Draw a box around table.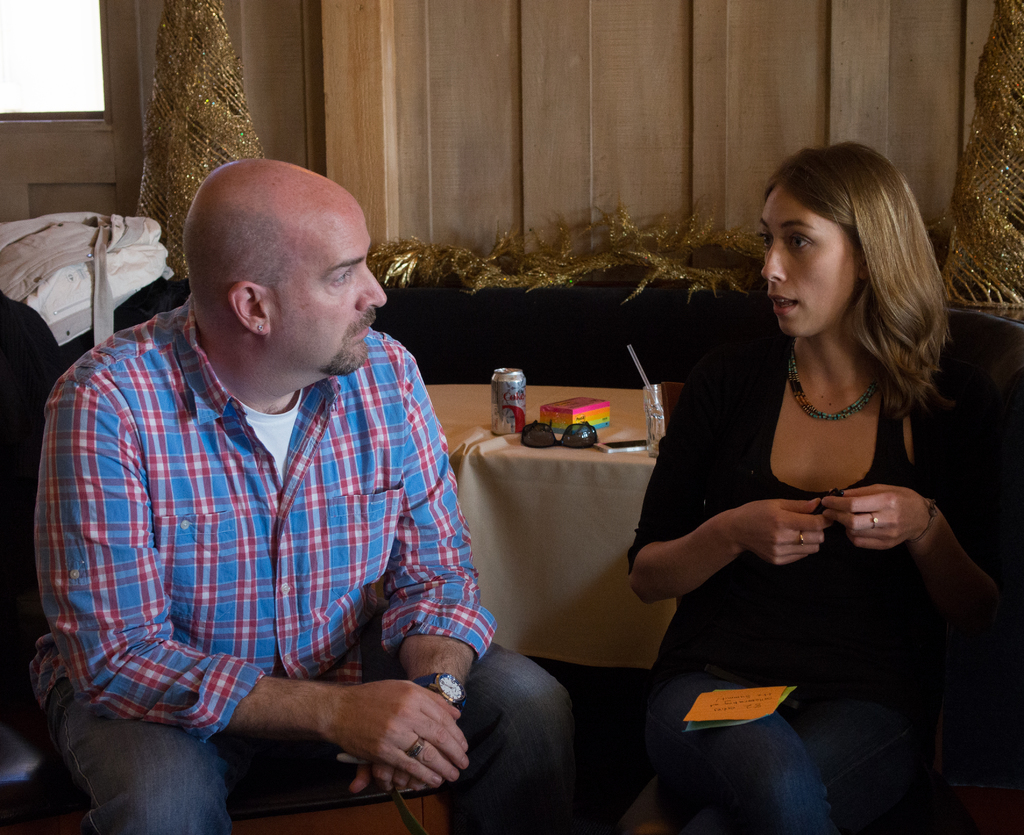
[440,384,639,483].
